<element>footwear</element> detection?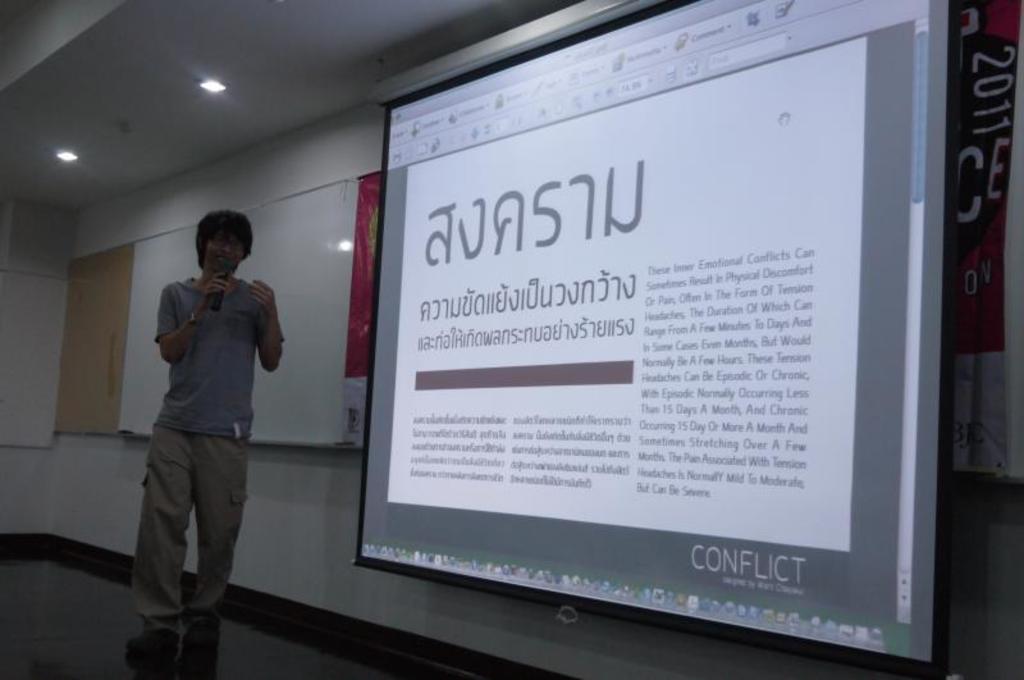
[125, 630, 179, 661]
